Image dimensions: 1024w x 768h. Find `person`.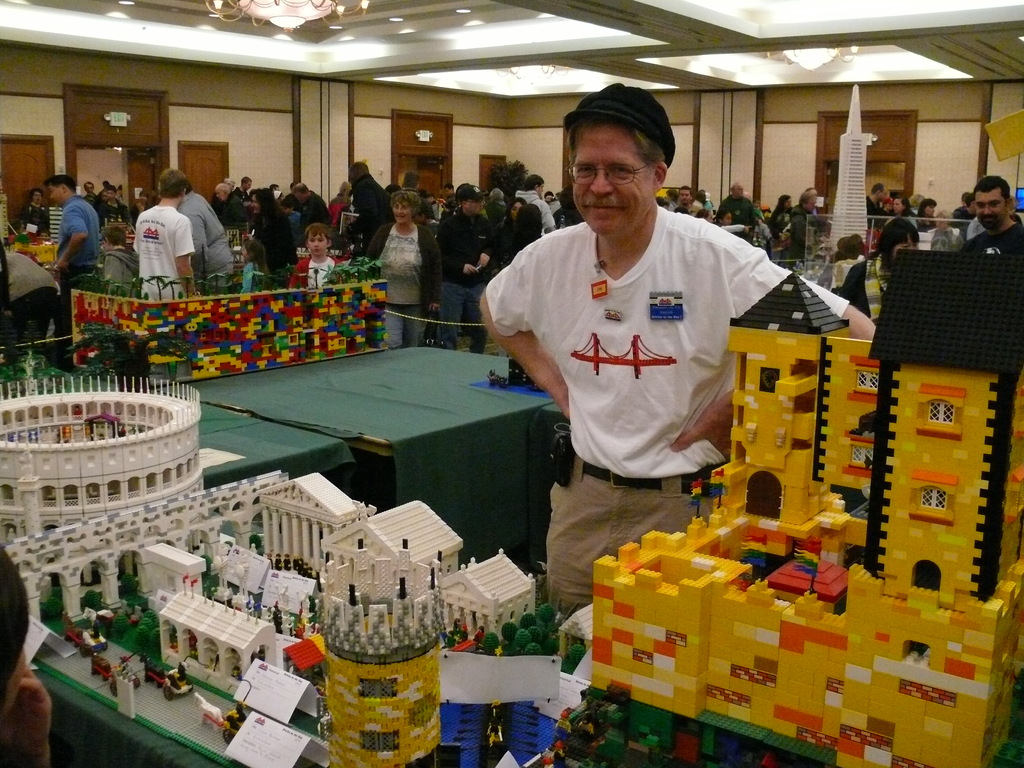
<bbox>541, 753, 551, 767</bbox>.
